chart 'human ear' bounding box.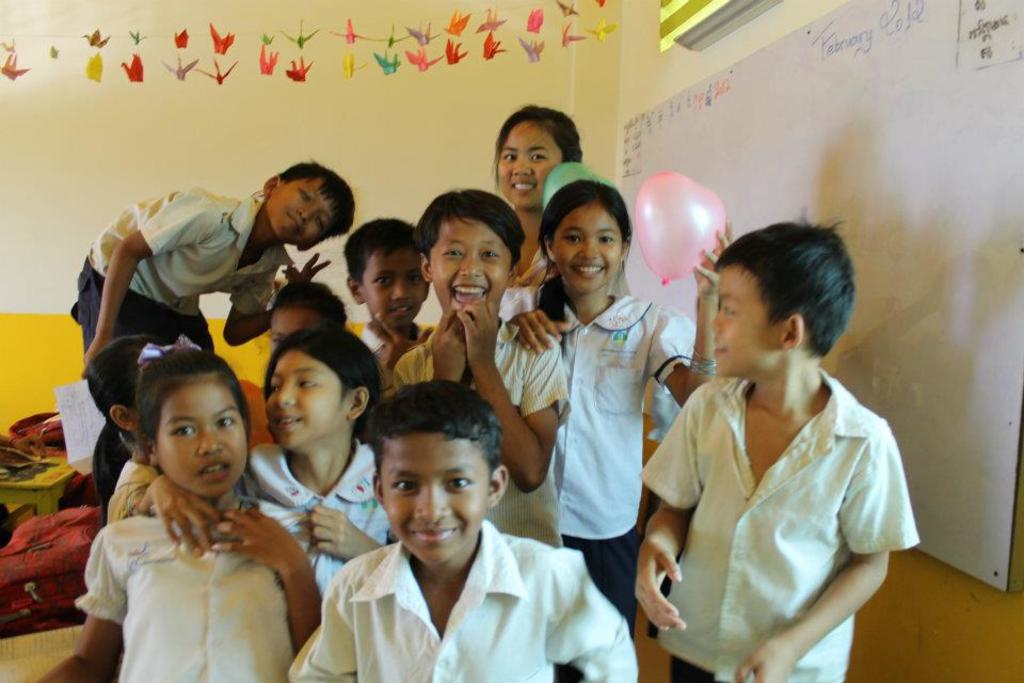
Charted: (x1=263, y1=172, x2=278, y2=198).
